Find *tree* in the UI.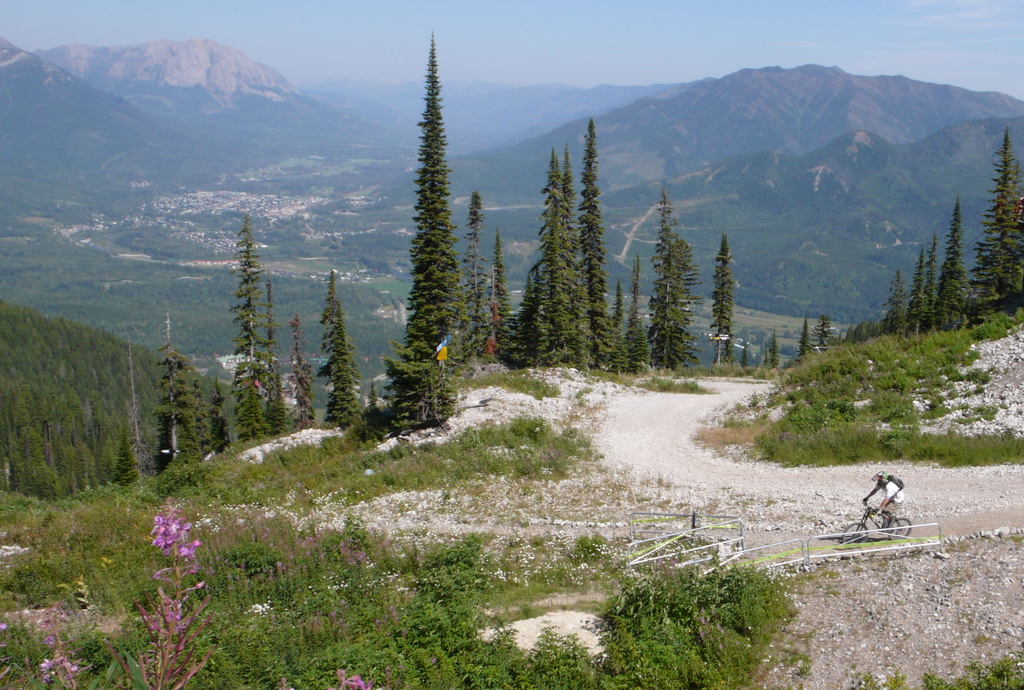
UI element at [938, 204, 975, 334].
